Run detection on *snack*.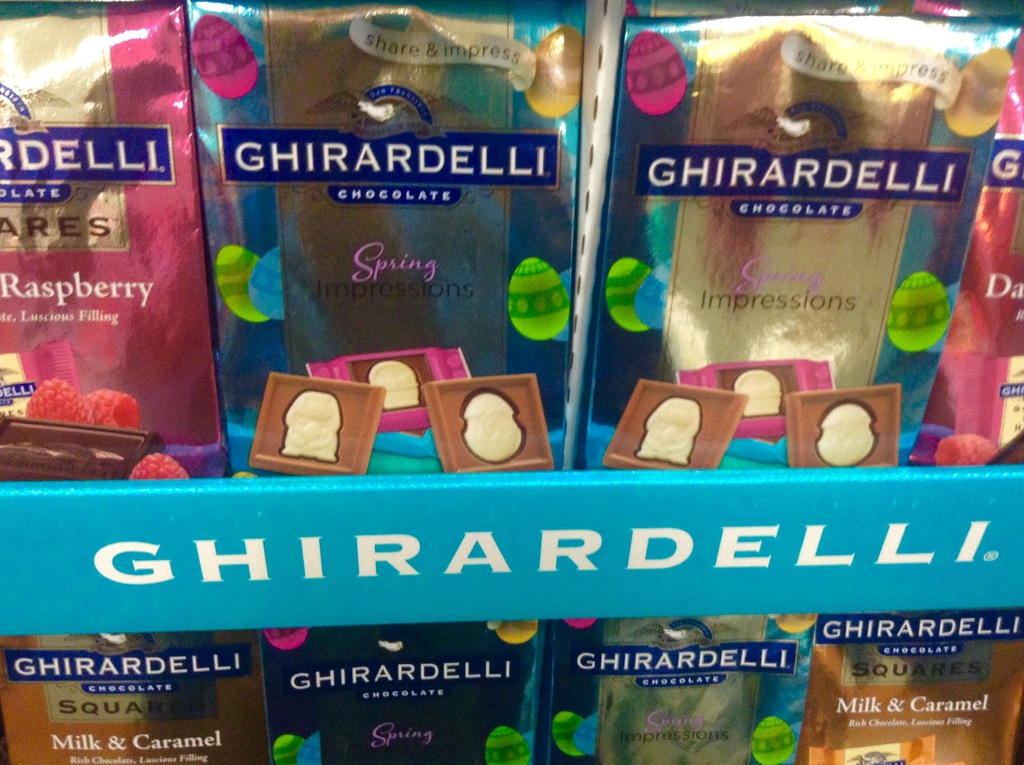
Result: x1=585 y1=1 x2=998 y2=468.
